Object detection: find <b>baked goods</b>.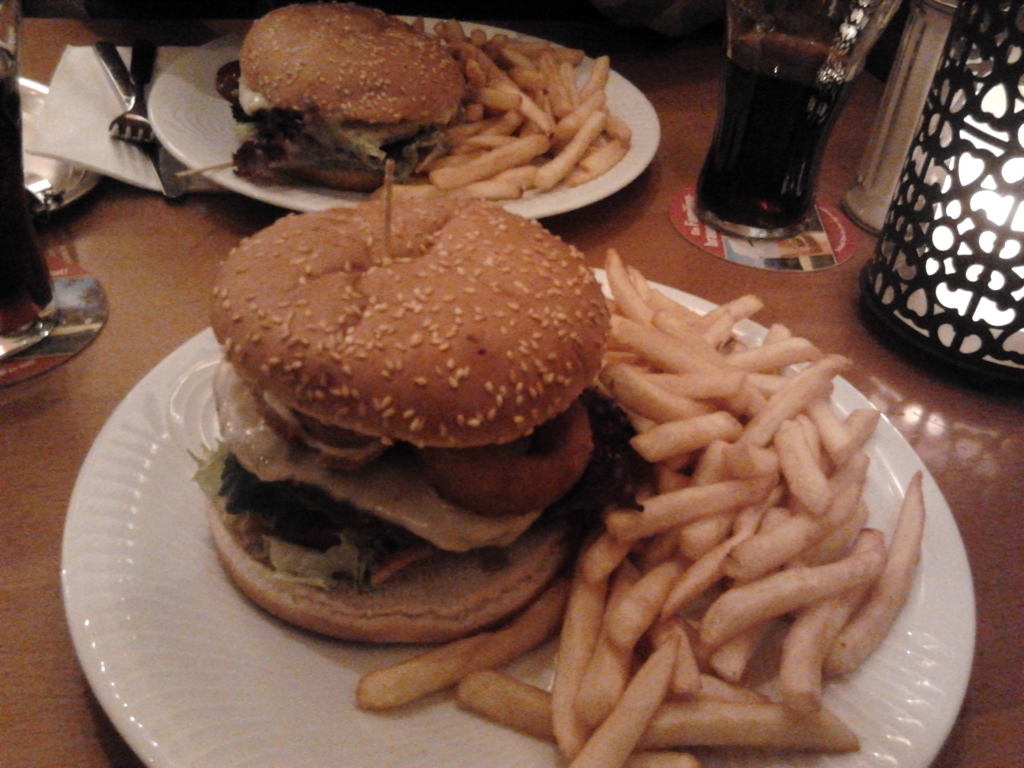
(left=198, top=176, right=614, bottom=648).
